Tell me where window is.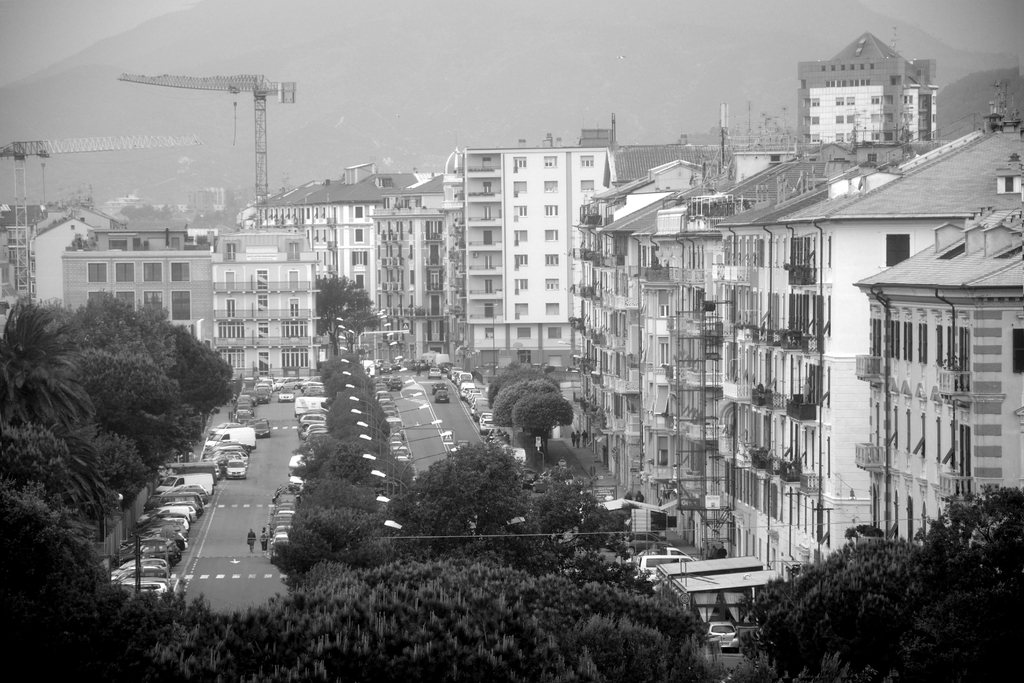
window is at bbox(486, 281, 495, 294).
